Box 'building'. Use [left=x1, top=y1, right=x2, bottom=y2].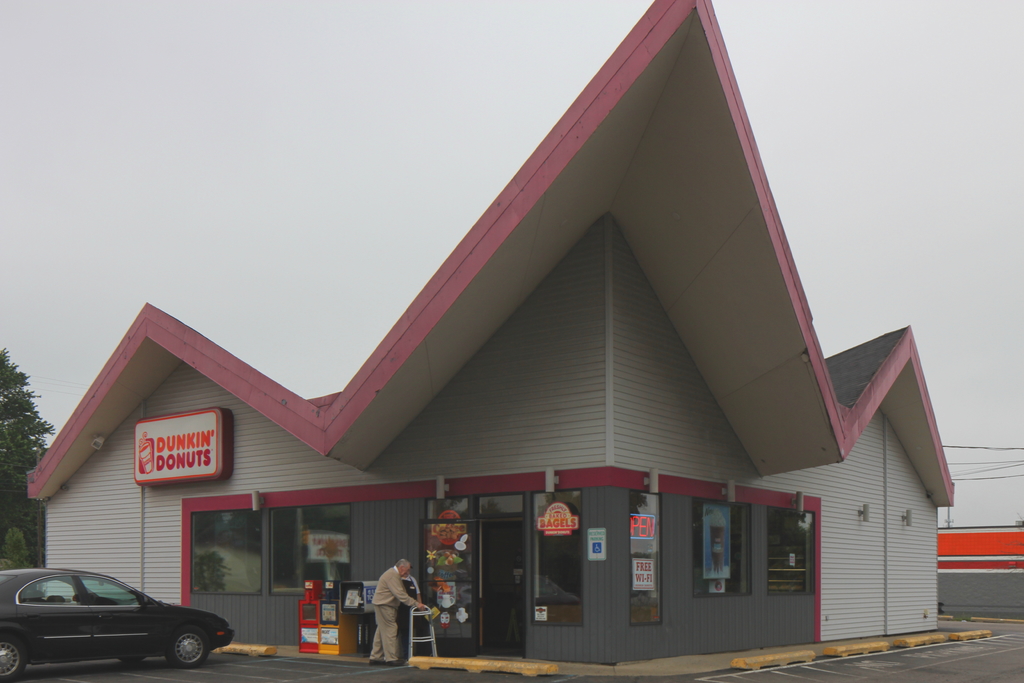
[left=31, top=0, right=956, bottom=666].
